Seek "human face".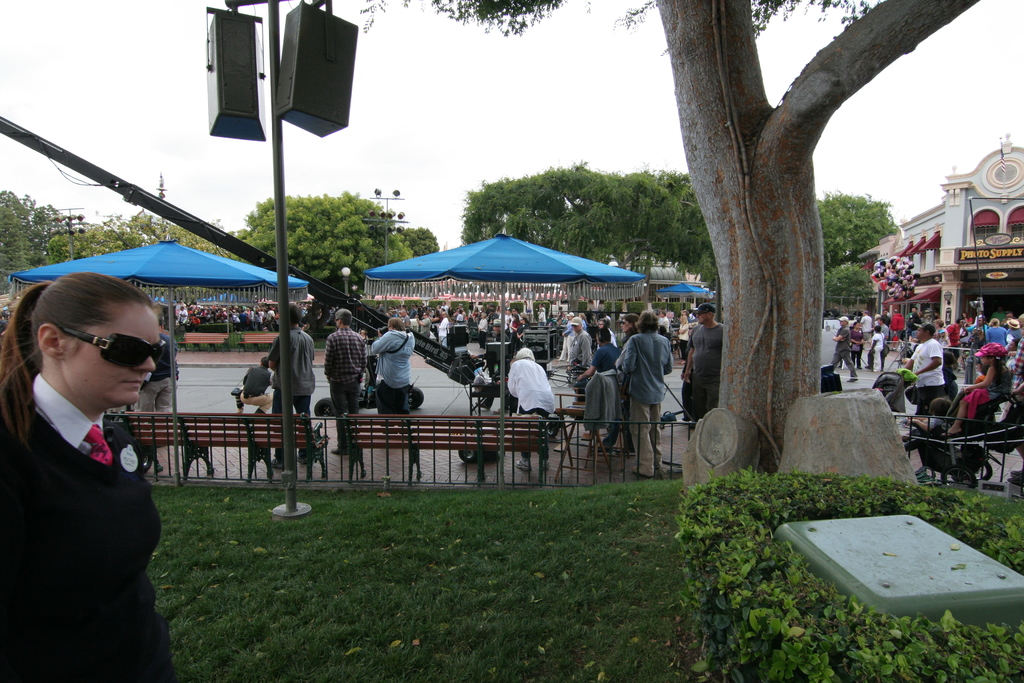
(x1=686, y1=322, x2=692, y2=334).
